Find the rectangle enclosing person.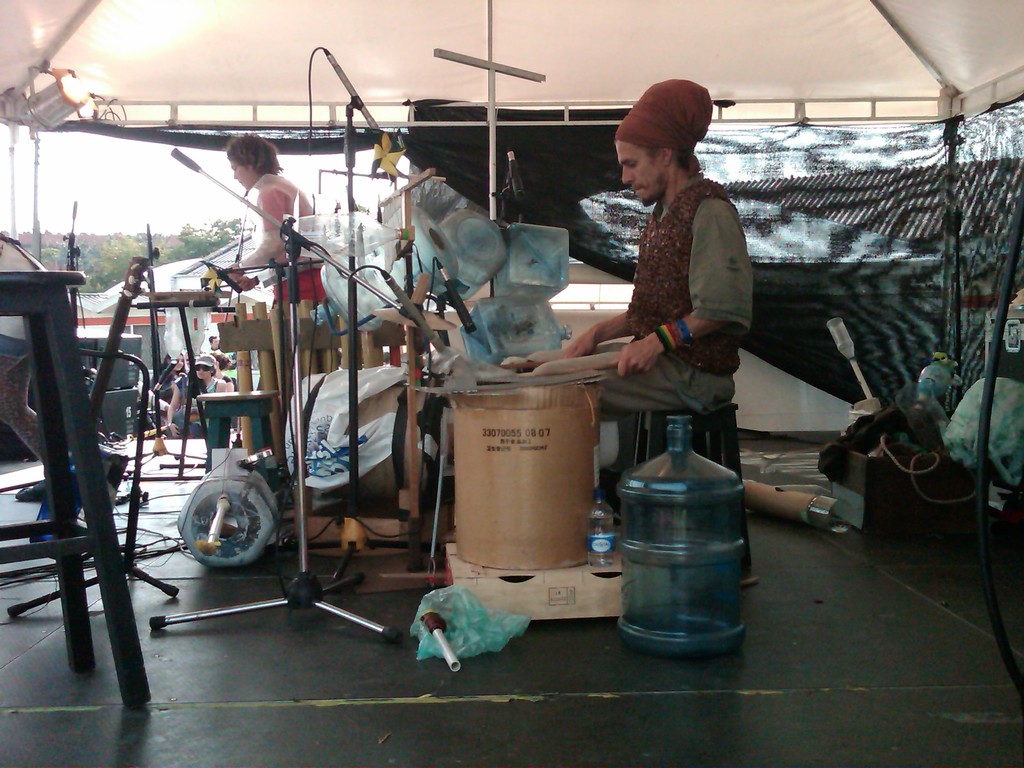
{"x1": 562, "y1": 79, "x2": 754, "y2": 426}.
